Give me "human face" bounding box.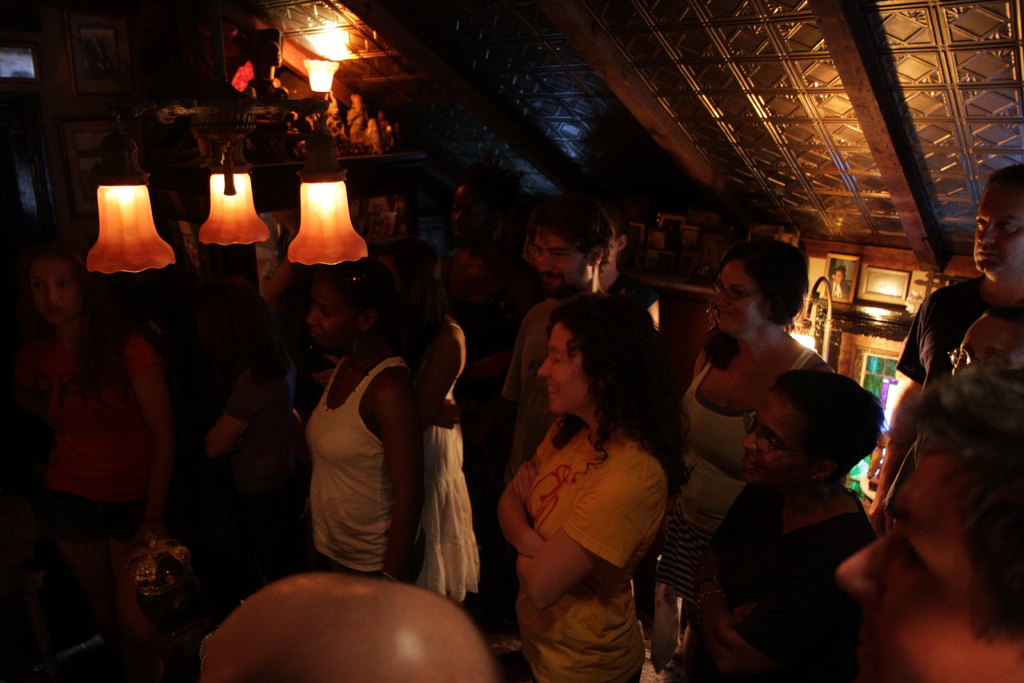
(305, 286, 351, 350).
